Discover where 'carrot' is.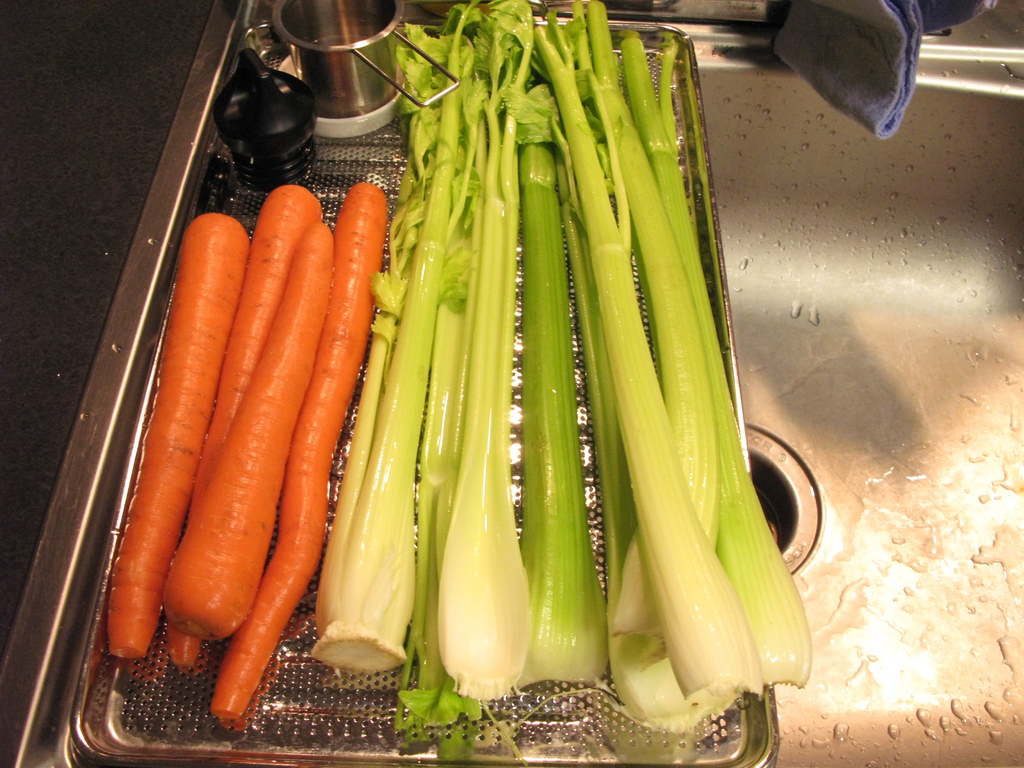
Discovered at (169,220,334,641).
